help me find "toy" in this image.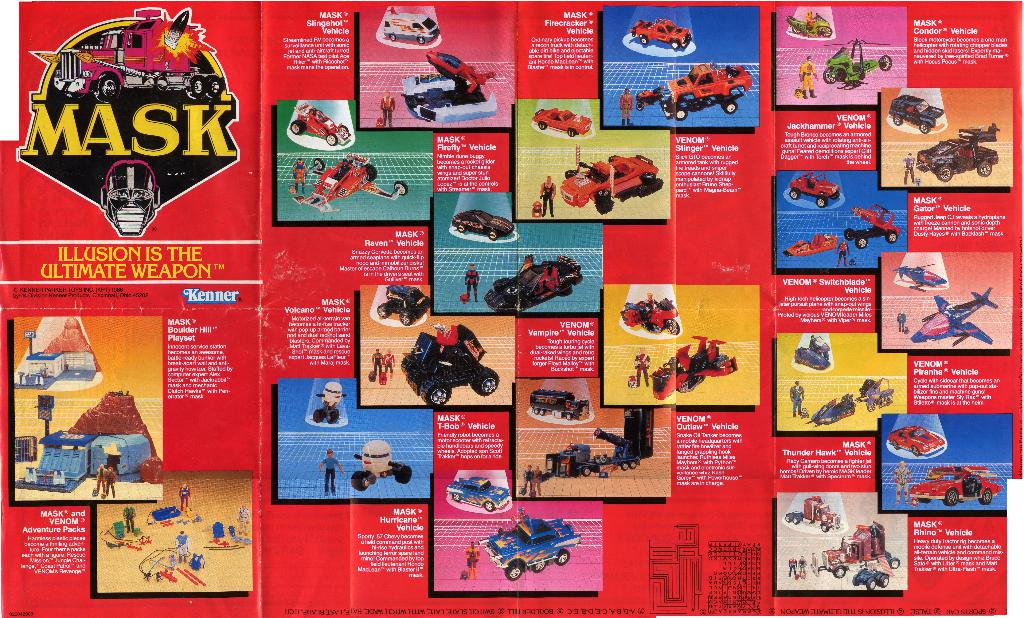
Found it: [left=532, top=108, right=598, bottom=133].
